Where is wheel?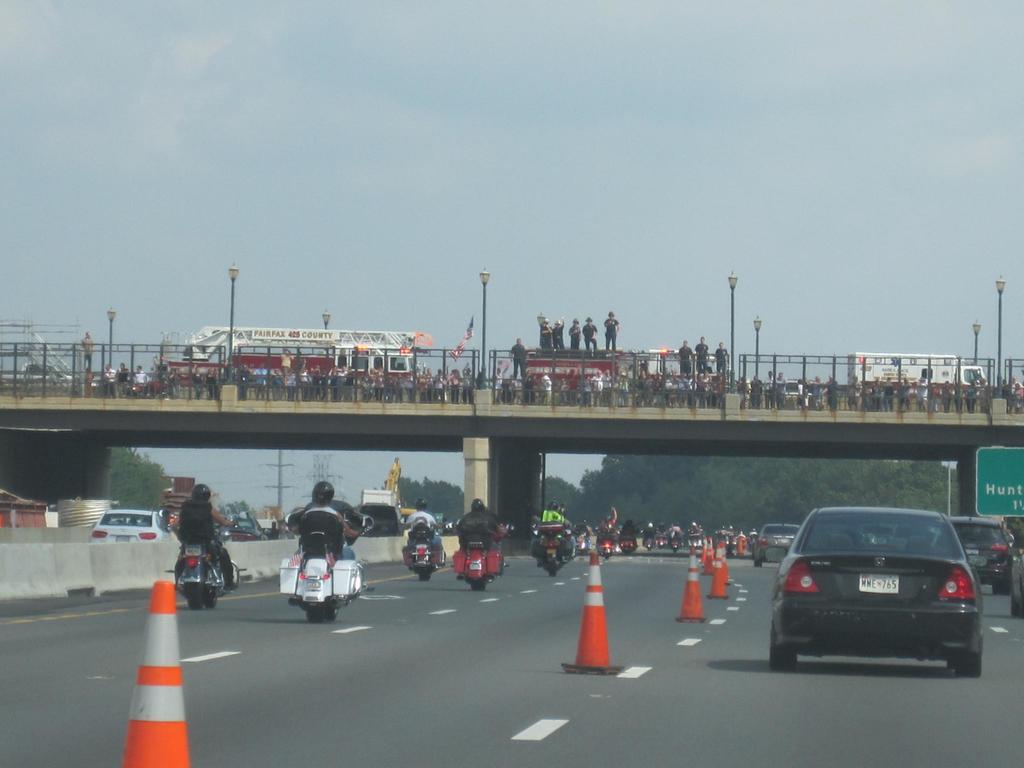
189,585,200,609.
